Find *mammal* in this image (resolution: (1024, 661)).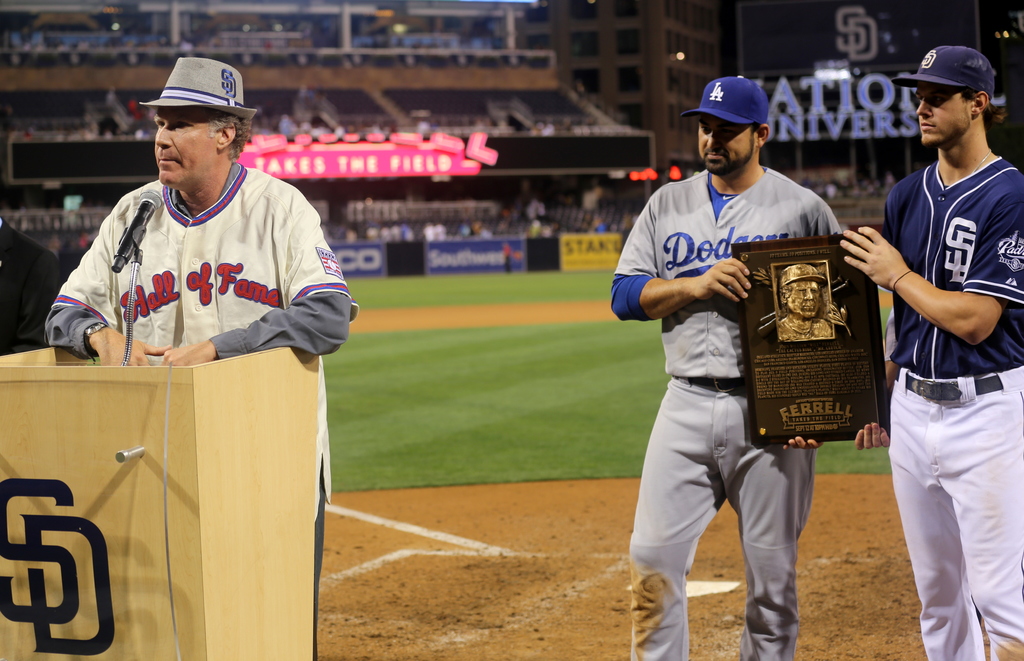
371, 225, 380, 238.
